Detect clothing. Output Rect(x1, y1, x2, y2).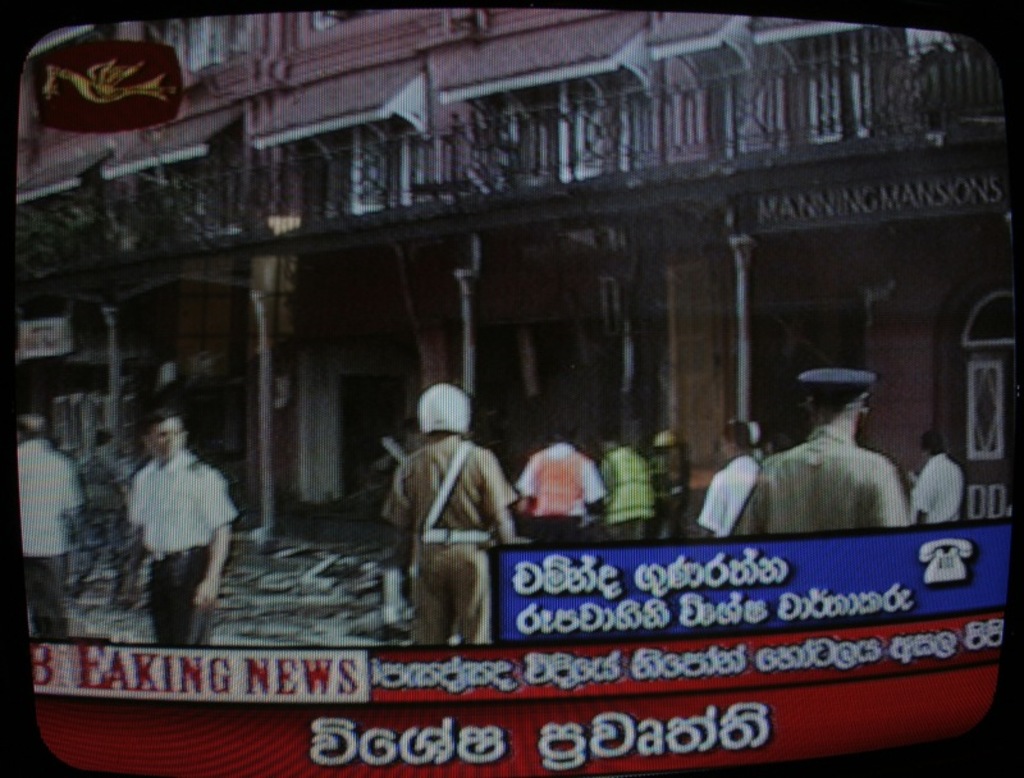
Rect(906, 450, 965, 523).
